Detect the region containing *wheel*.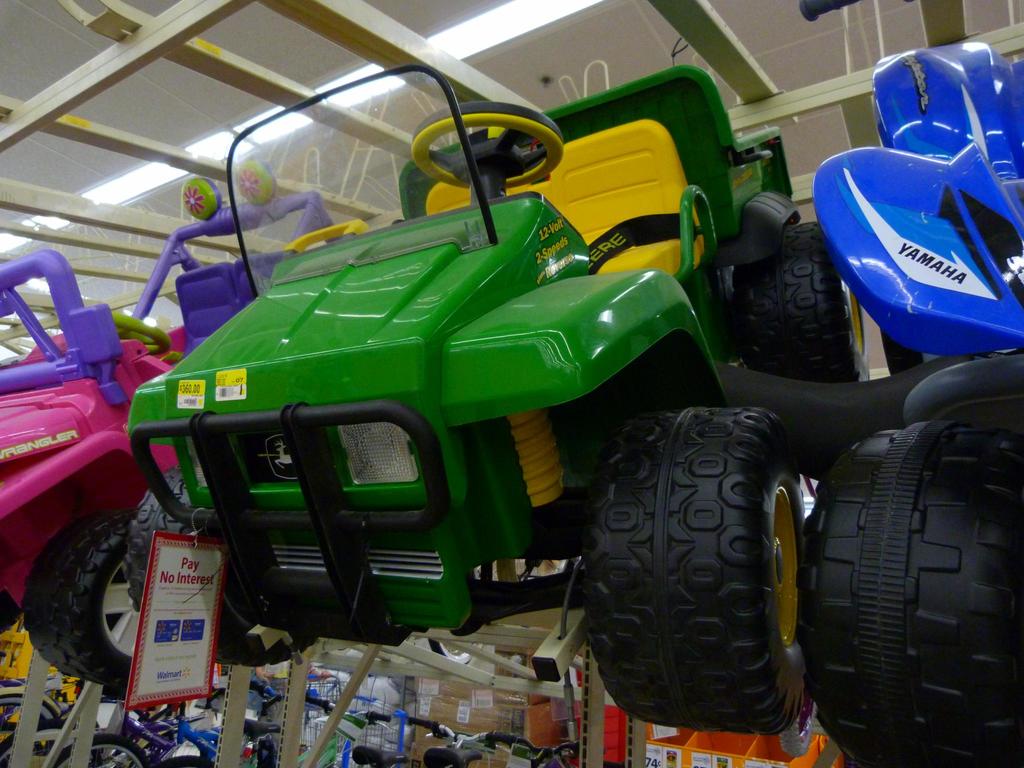
[91,309,172,361].
